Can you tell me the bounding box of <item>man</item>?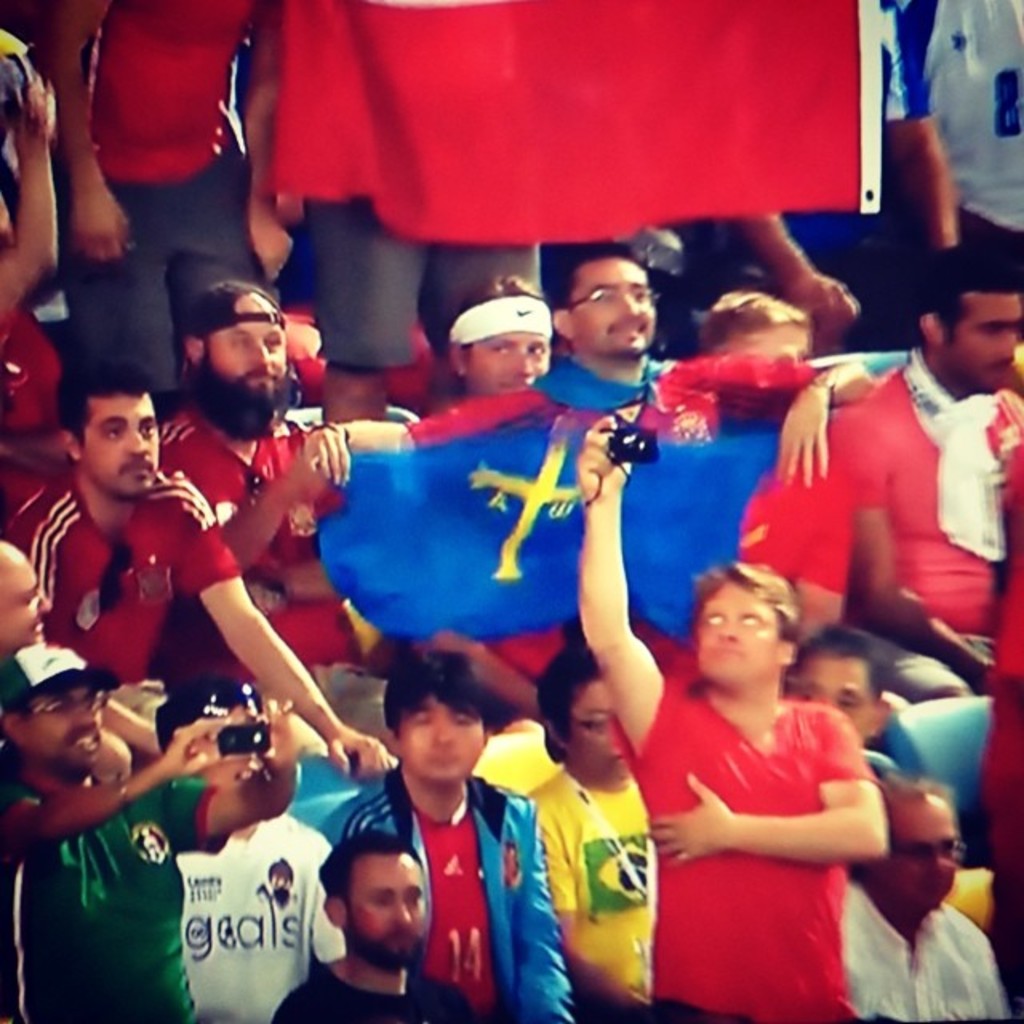
(798, 256, 1022, 635).
